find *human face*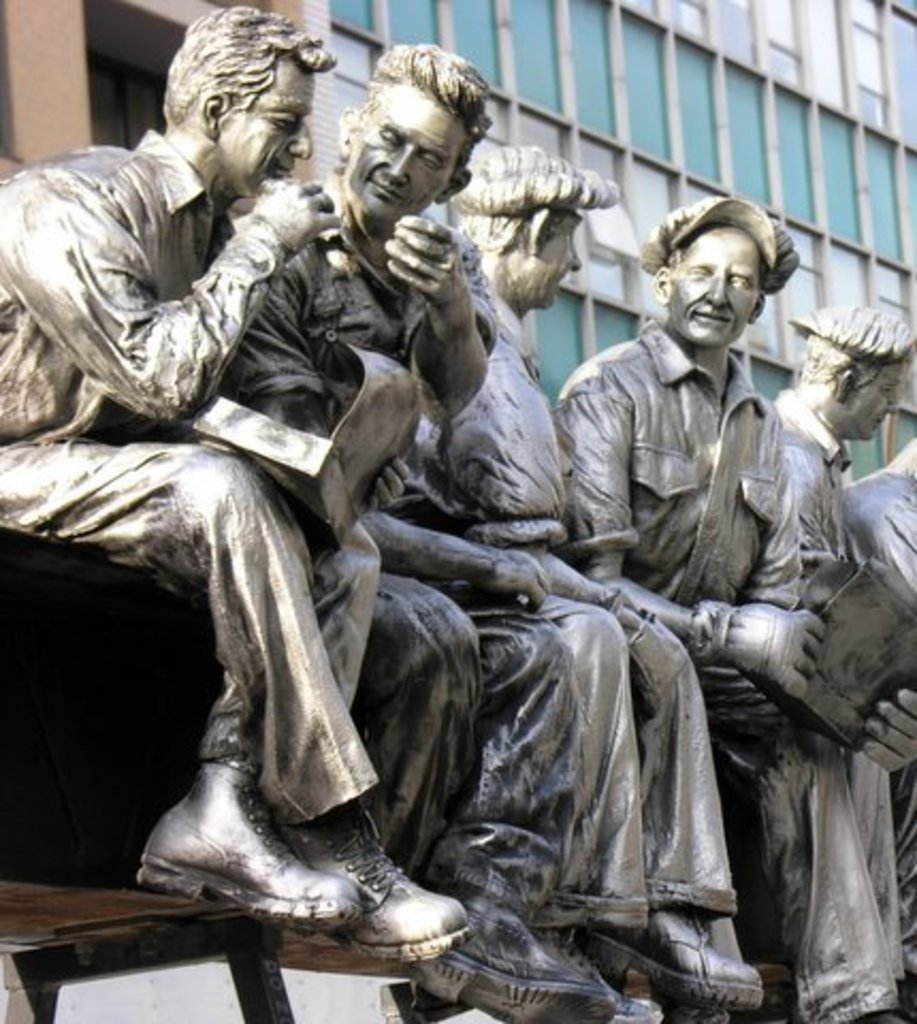
354,85,471,233
